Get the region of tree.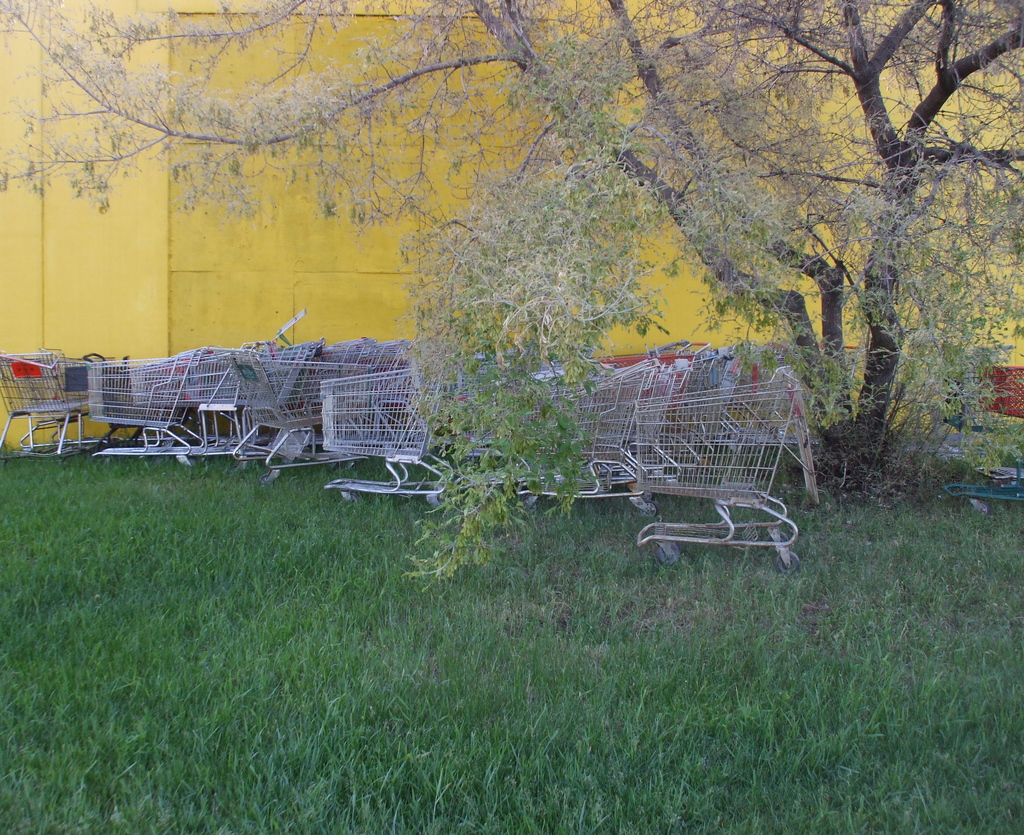
rect(45, 13, 1004, 567).
